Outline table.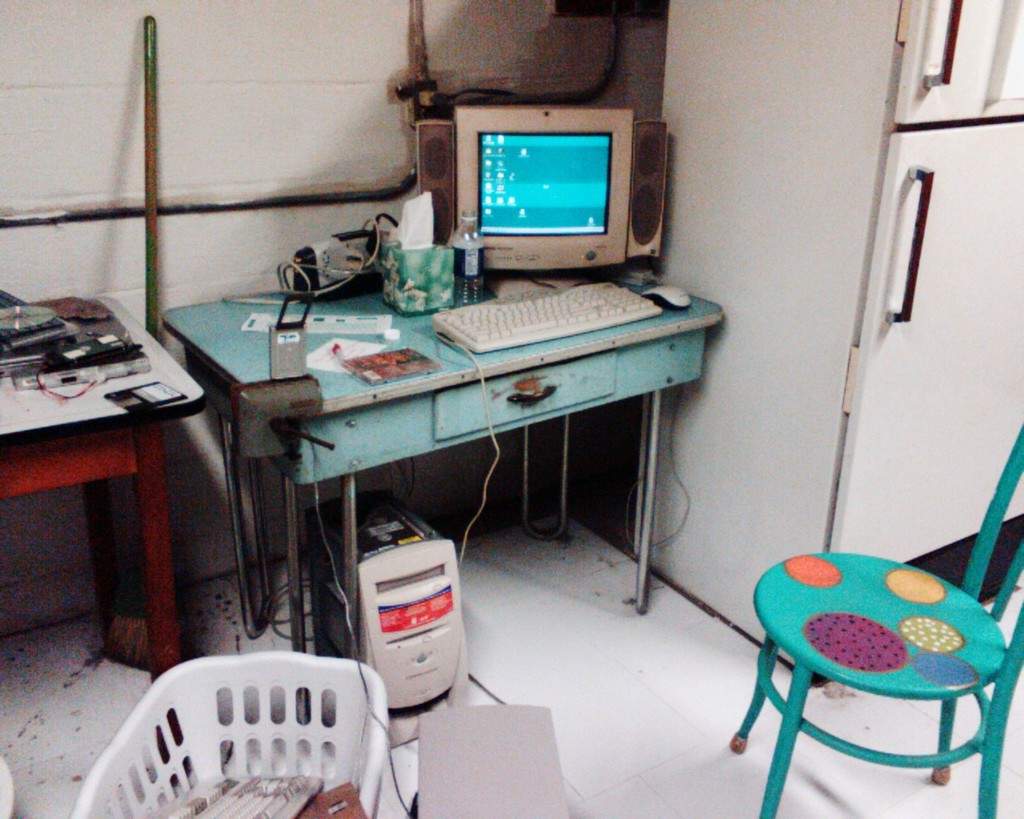
Outline: (142, 290, 699, 637).
